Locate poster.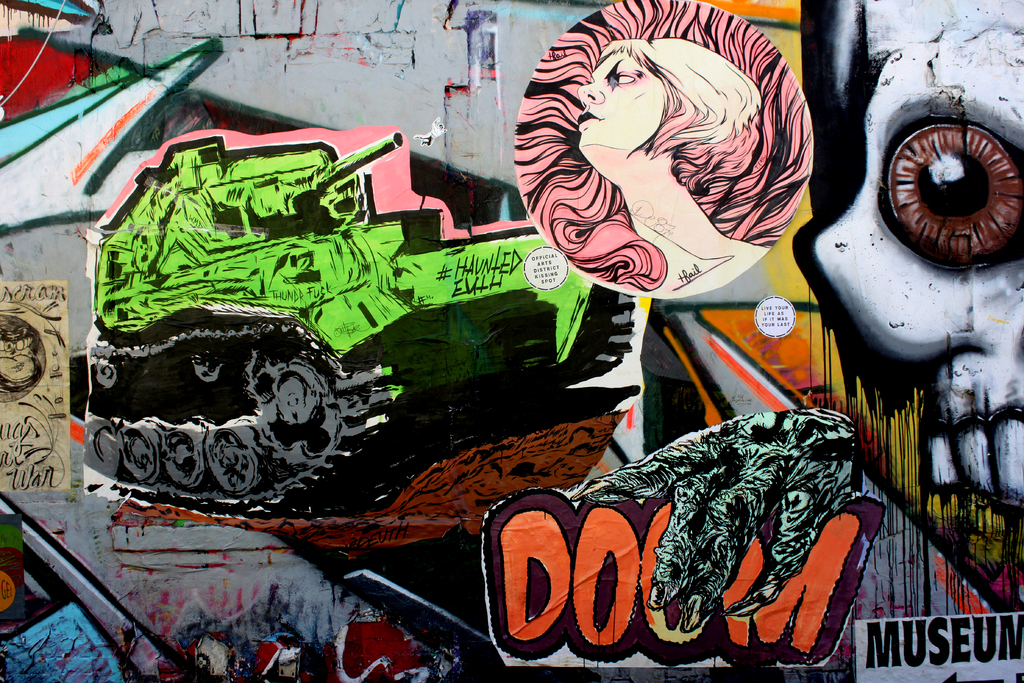
Bounding box: [left=0, top=0, right=1023, bottom=682].
